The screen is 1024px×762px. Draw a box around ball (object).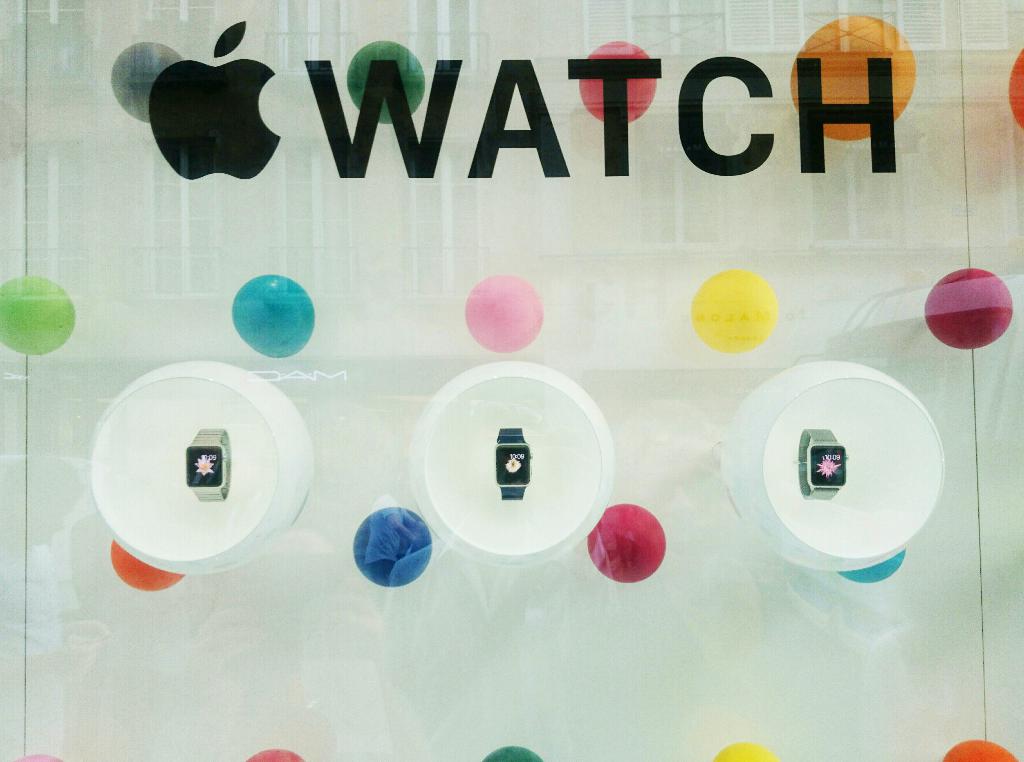
{"x1": 346, "y1": 36, "x2": 427, "y2": 124}.
